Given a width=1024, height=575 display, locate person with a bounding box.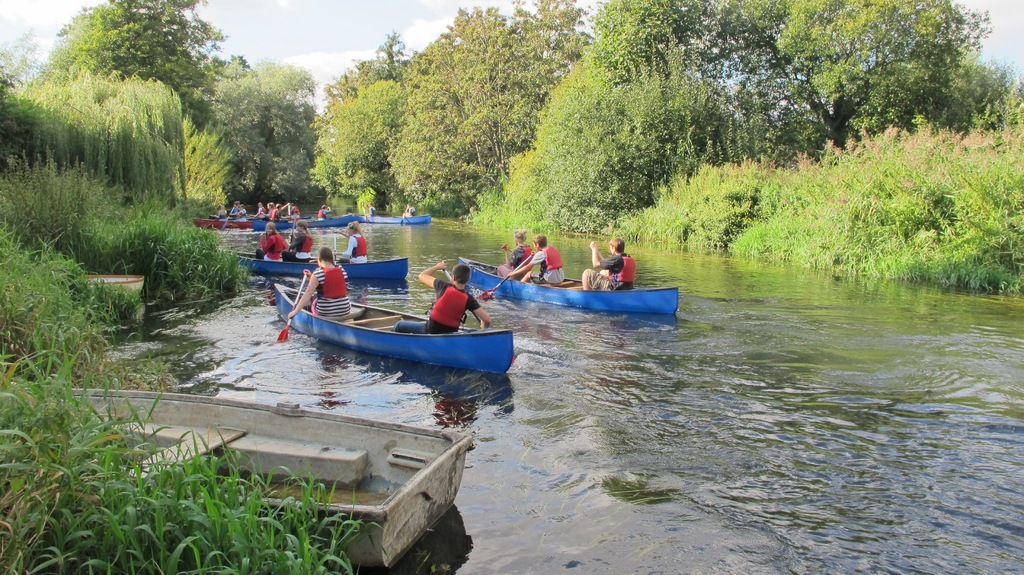
Located: x1=285, y1=245, x2=351, y2=318.
